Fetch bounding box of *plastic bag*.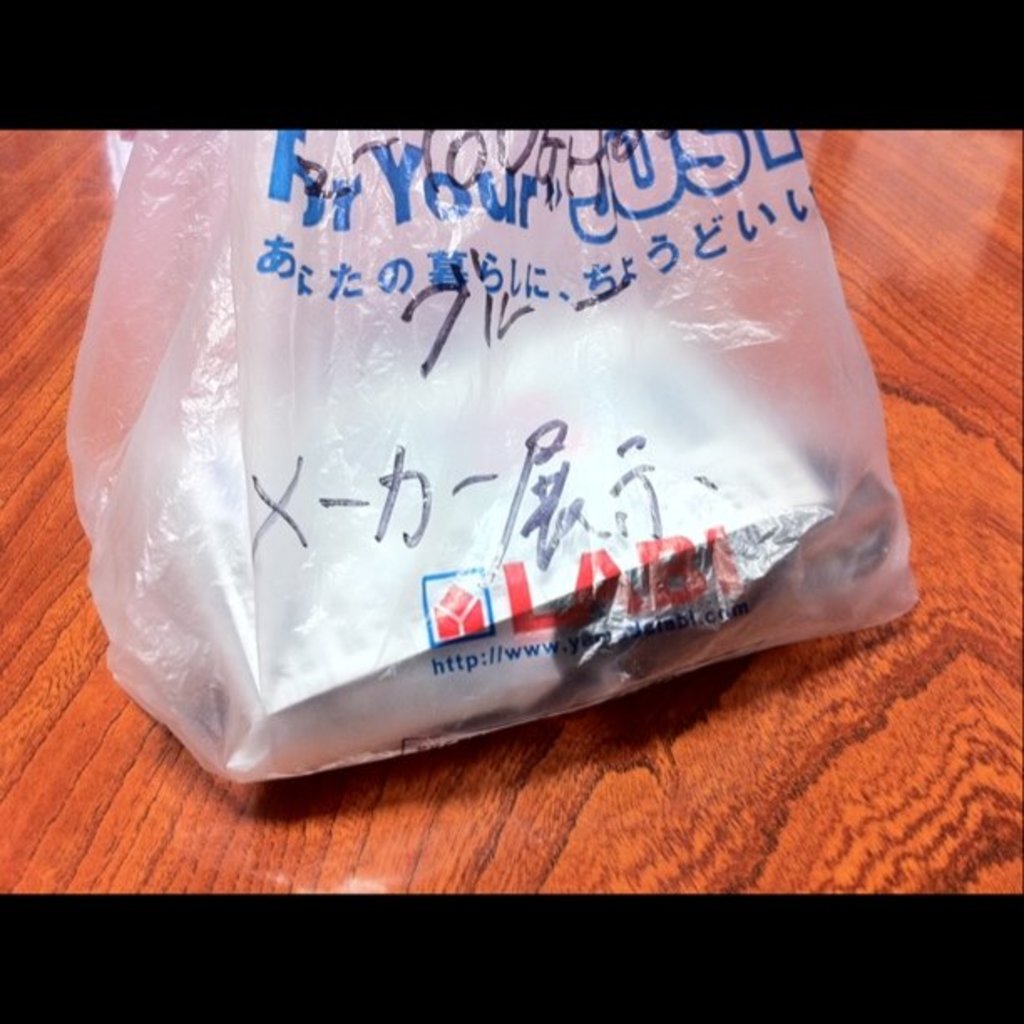
Bbox: crop(64, 127, 929, 786).
